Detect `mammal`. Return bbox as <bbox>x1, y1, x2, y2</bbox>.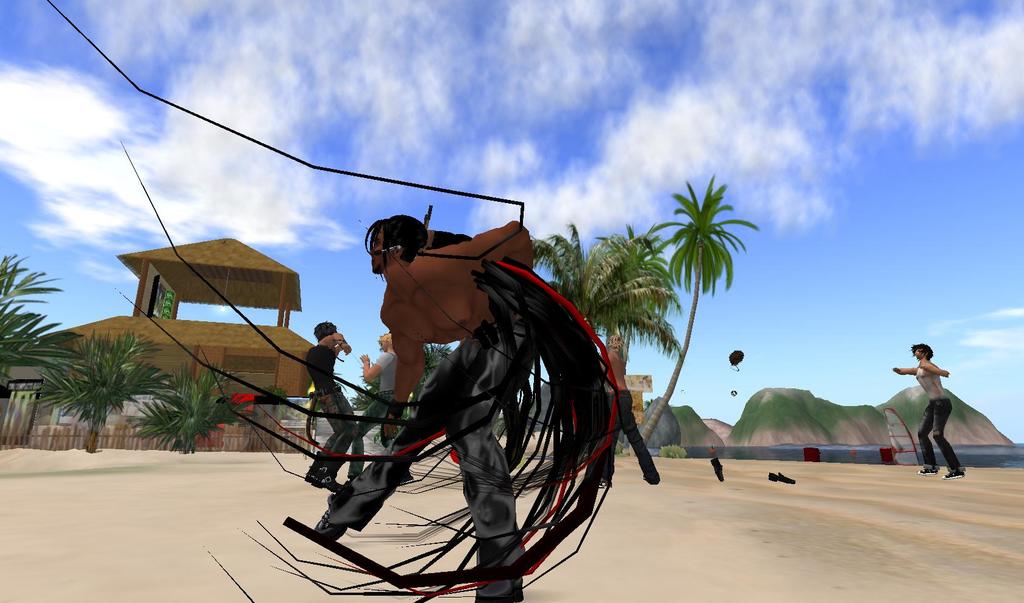
<bbox>285, 215, 554, 602</bbox>.
